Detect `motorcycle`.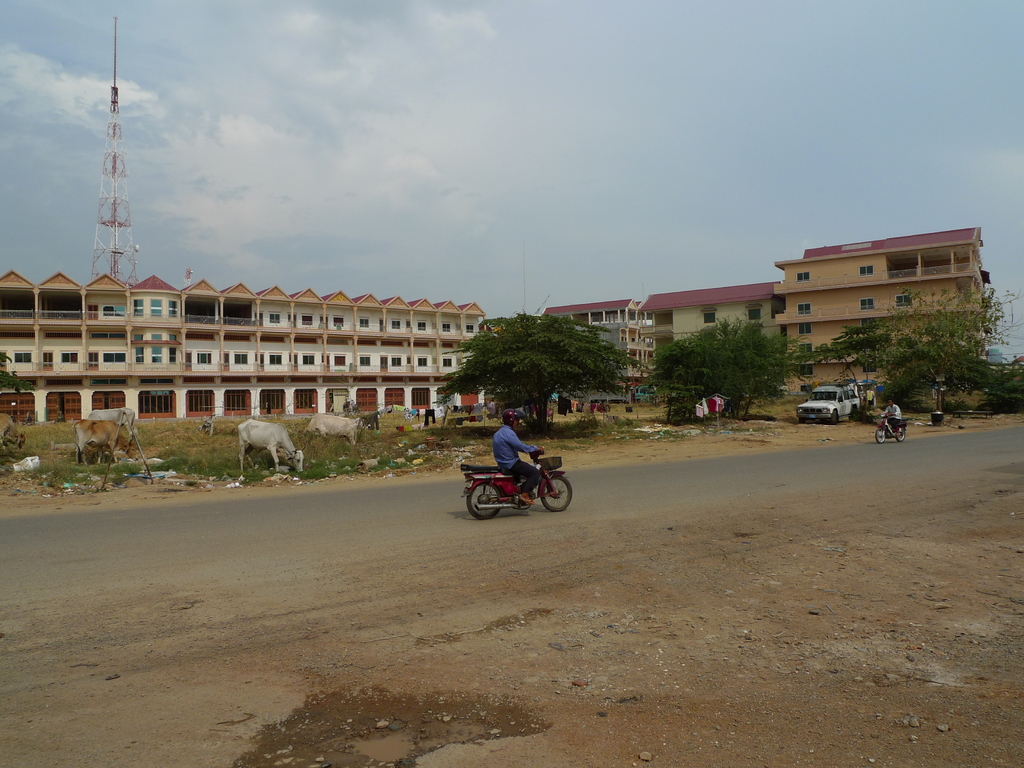
Detected at (left=447, top=454, right=574, bottom=522).
